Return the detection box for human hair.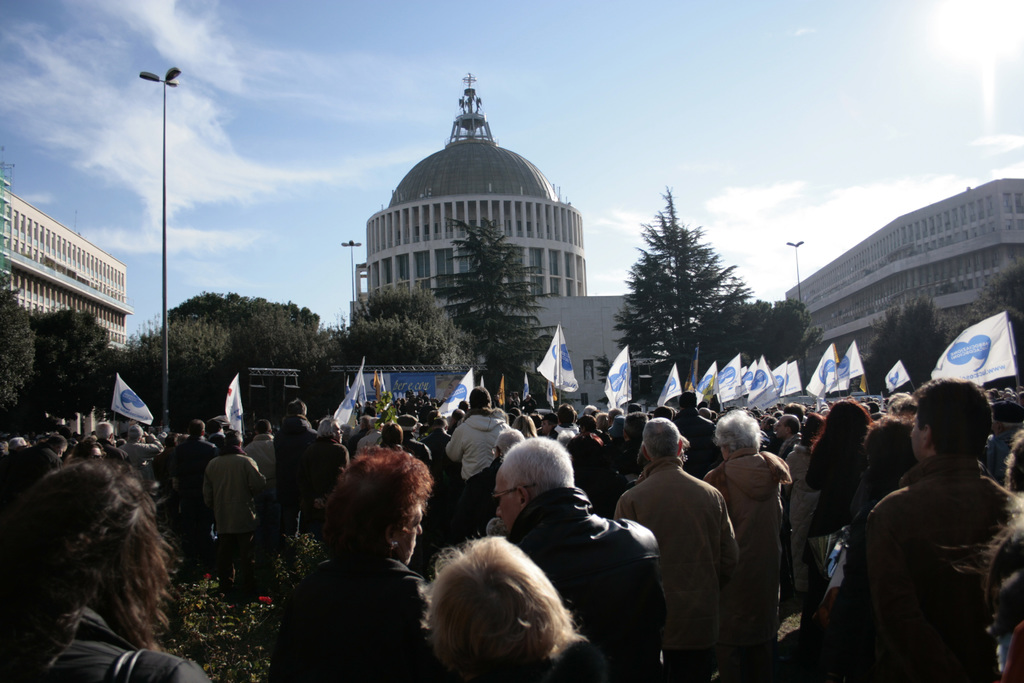
box(813, 392, 872, 443).
